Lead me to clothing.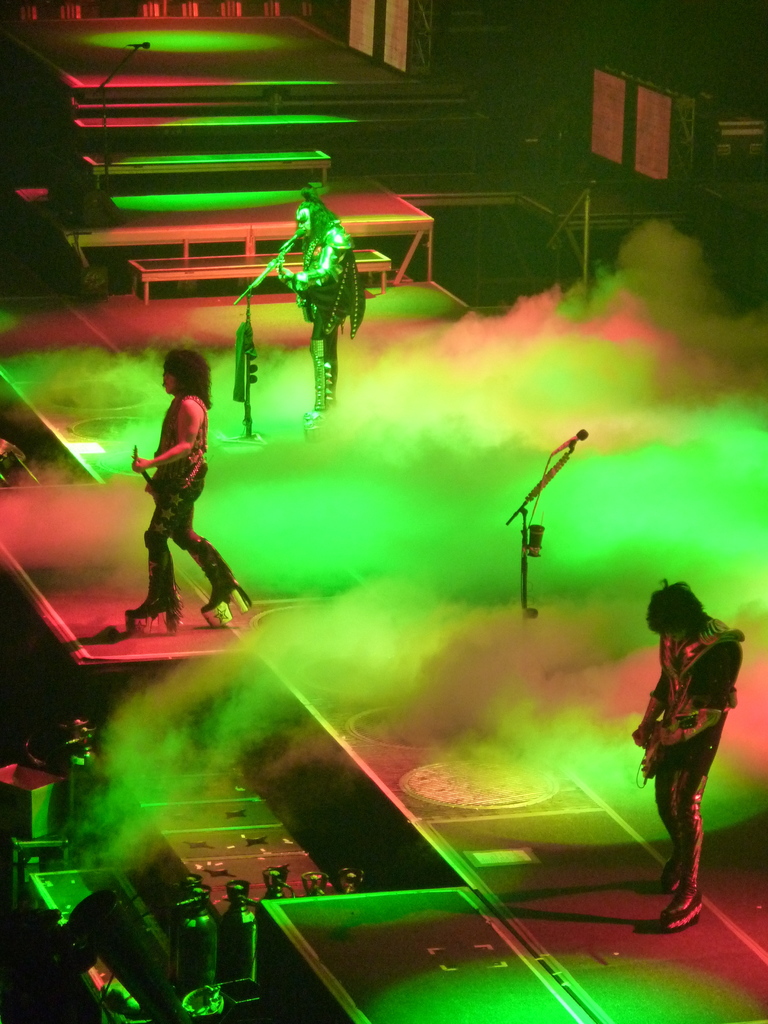
Lead to detection(630, 589, 748, 895).
